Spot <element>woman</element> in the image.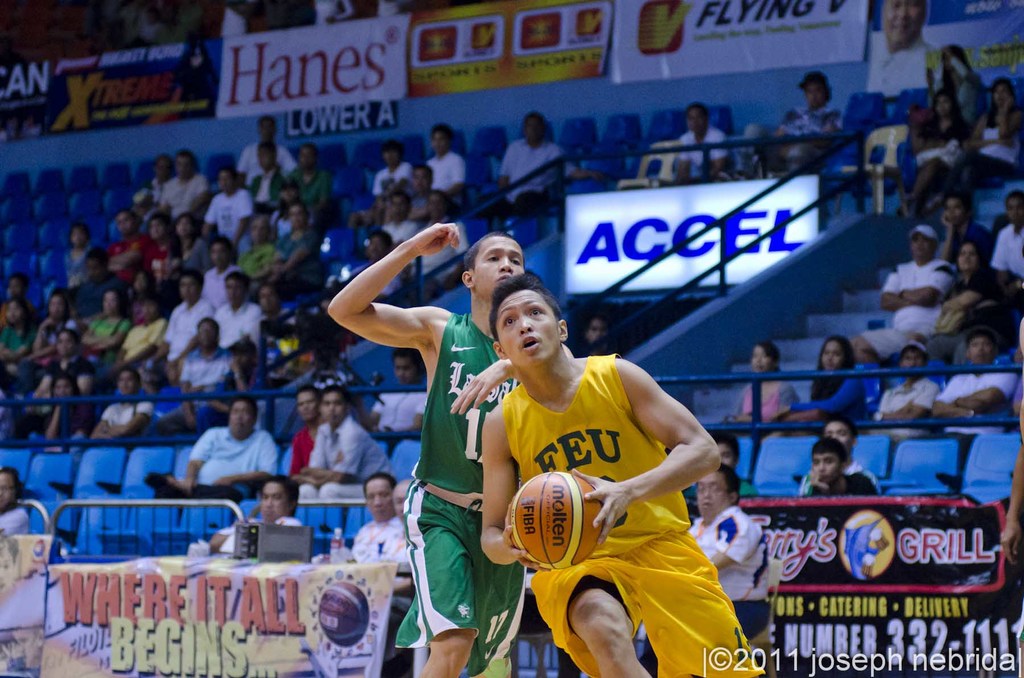
<element>woman</element> found at [883,95,971,222].
